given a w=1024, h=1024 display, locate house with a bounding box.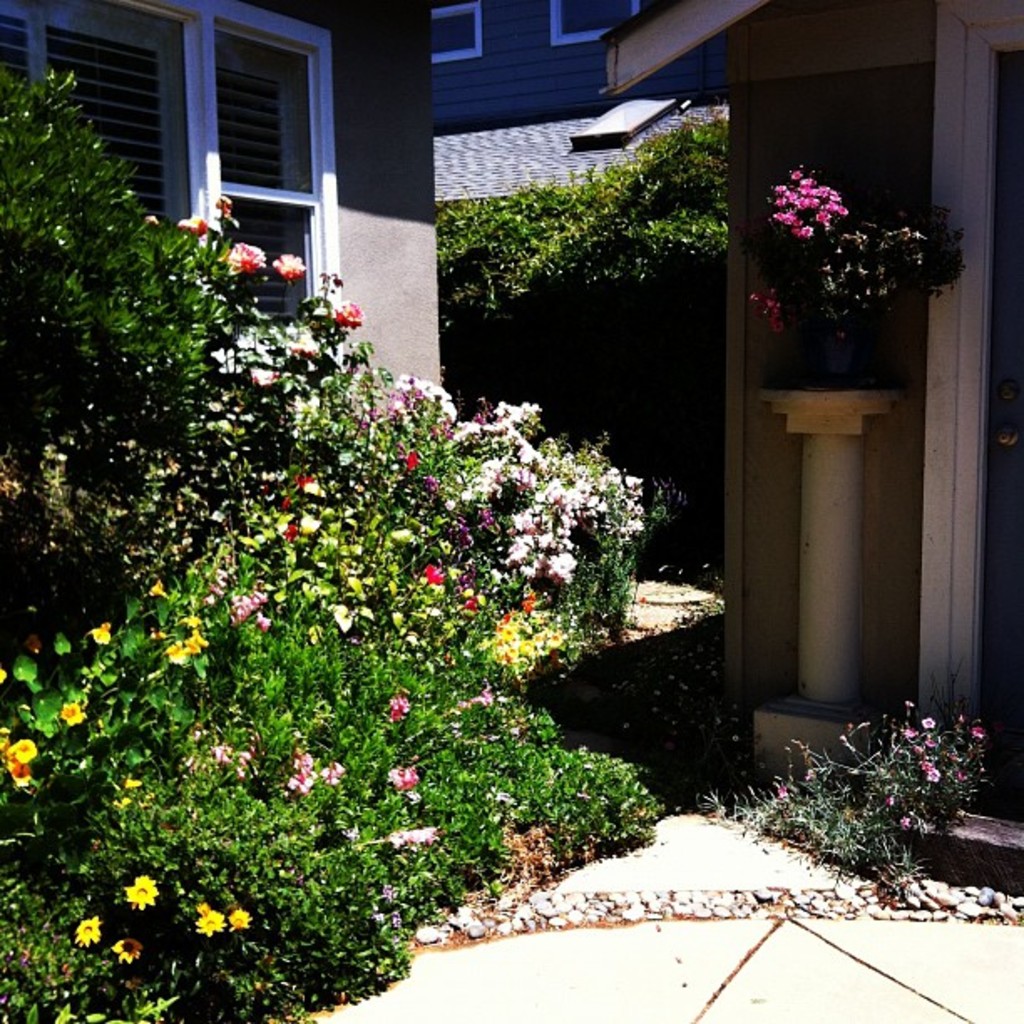
Located: bbox=[0, 0, 438, 385].
